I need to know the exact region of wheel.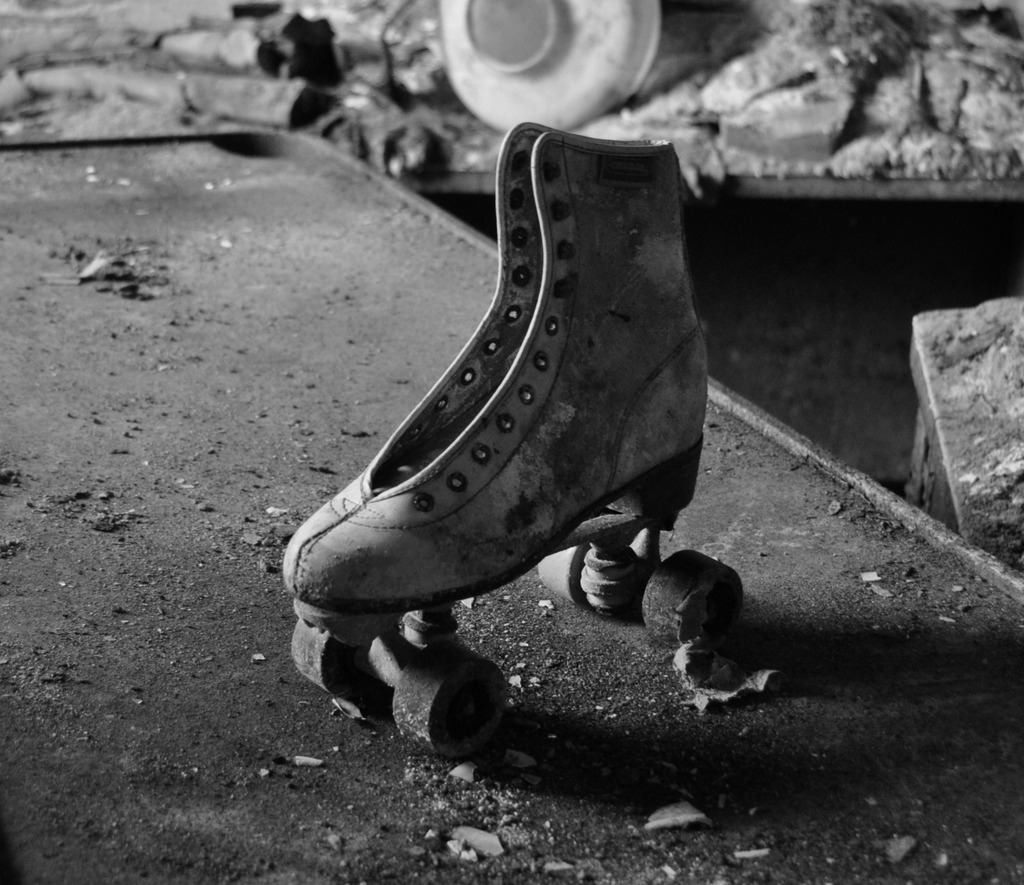
Region: pyautogui.locateOnScreen(415, 653, 522, 749).
